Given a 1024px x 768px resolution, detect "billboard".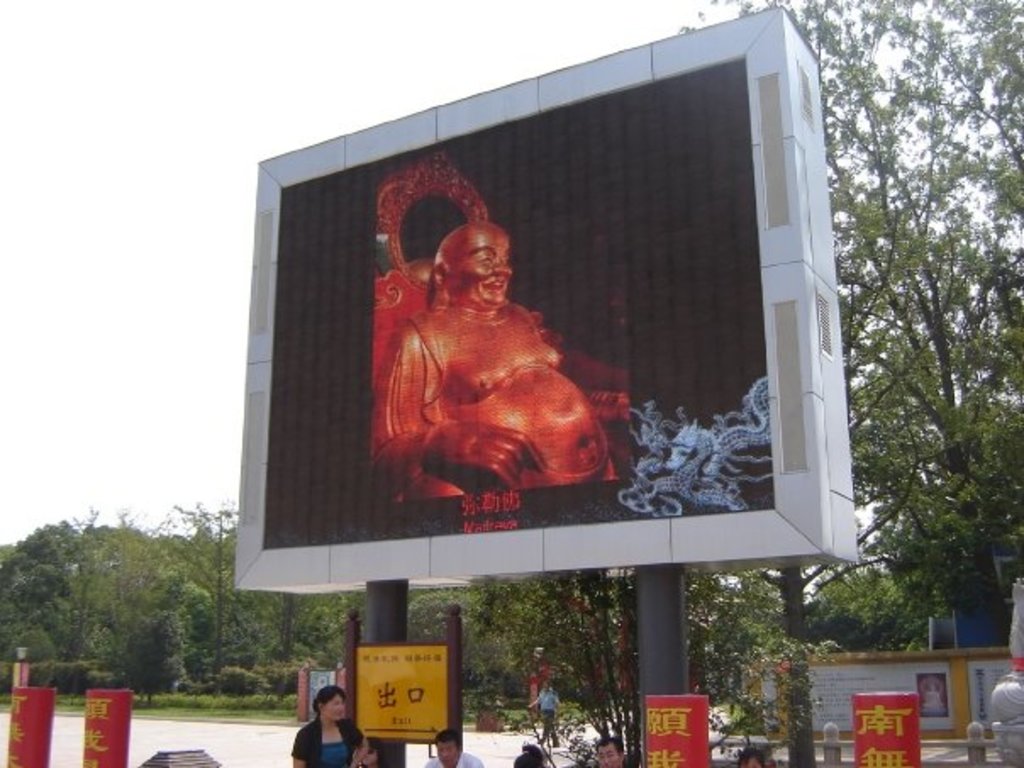
left=234, top=0, right=824, bottom=595.
